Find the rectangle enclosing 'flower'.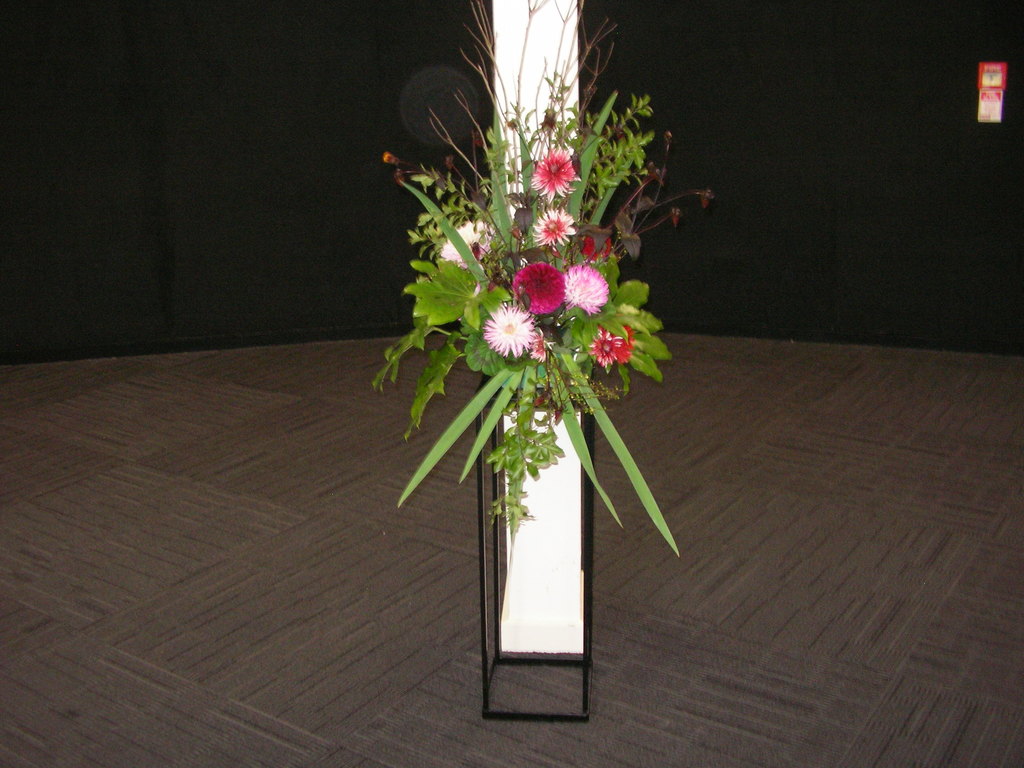
[x1=526, y1=203, x2=578, y2=251].
